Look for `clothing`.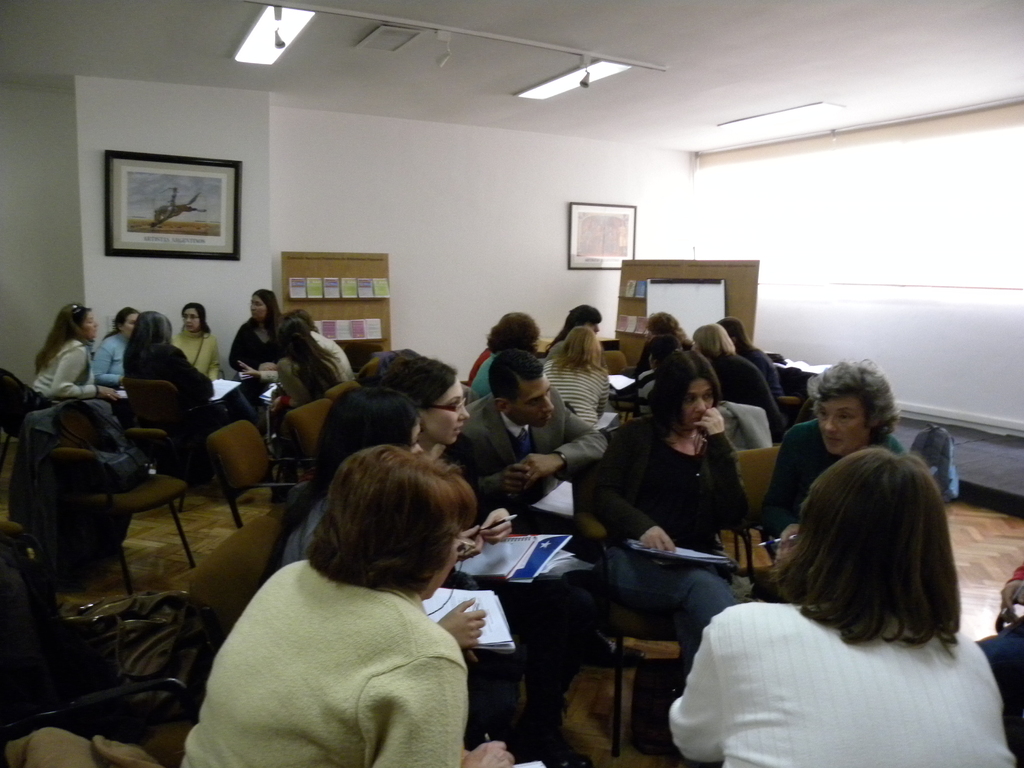
Found: x1=90 y1=333 x2=126 y2=385.
